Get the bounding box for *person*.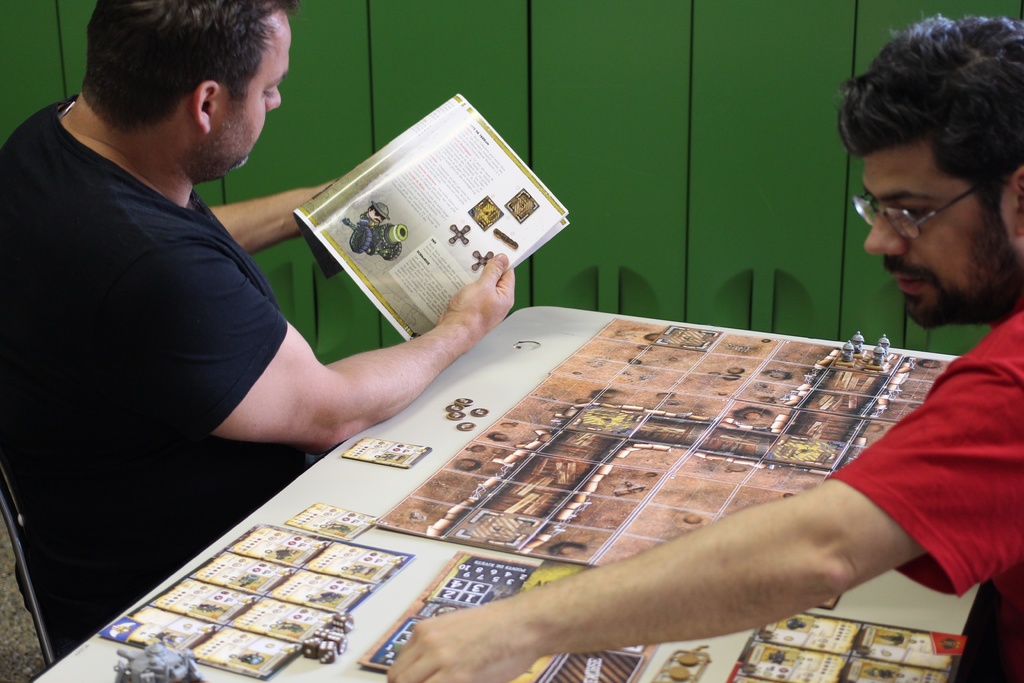
2 0 515 657.
